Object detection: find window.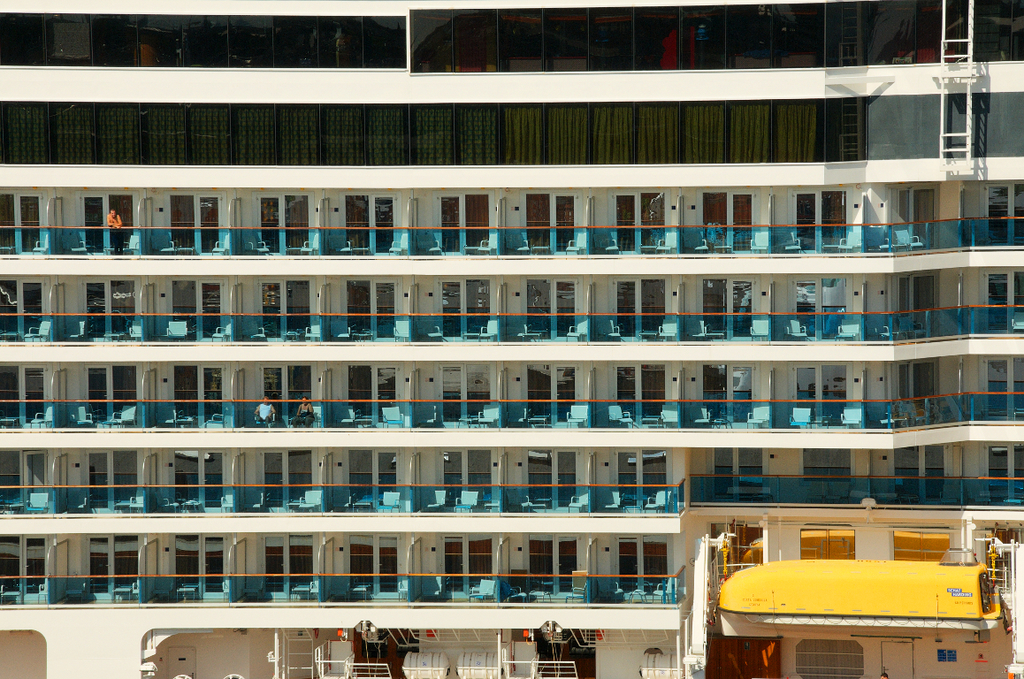
bbox(889, 527, 945, 559).
